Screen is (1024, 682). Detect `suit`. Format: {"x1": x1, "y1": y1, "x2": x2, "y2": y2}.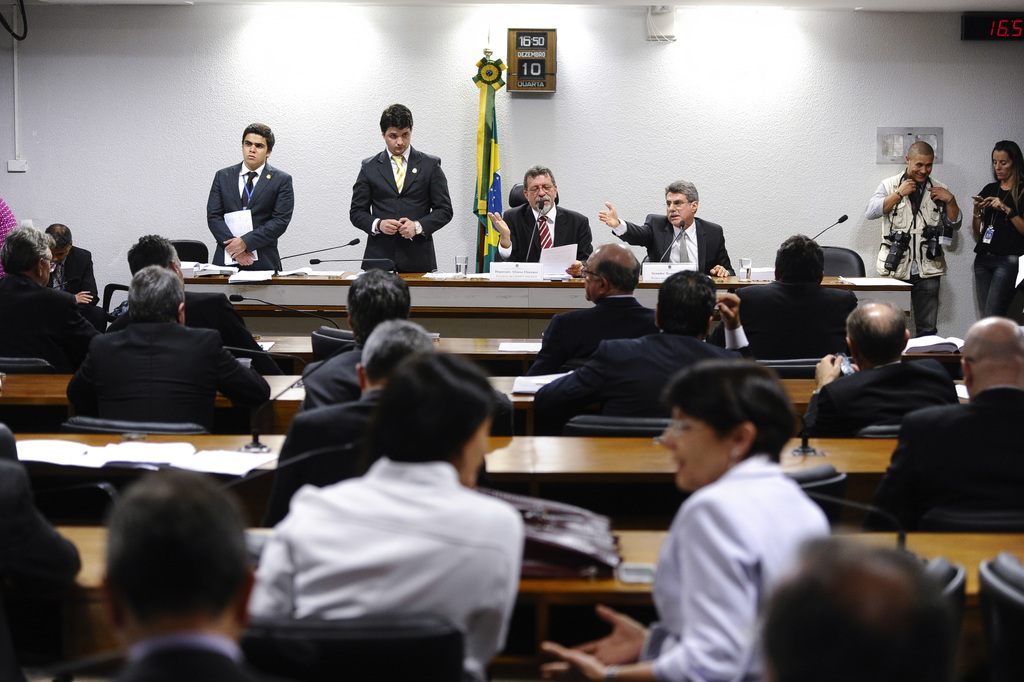
{"x1": 266, "y1": 389, "x2": 492, "y2": 533}.
